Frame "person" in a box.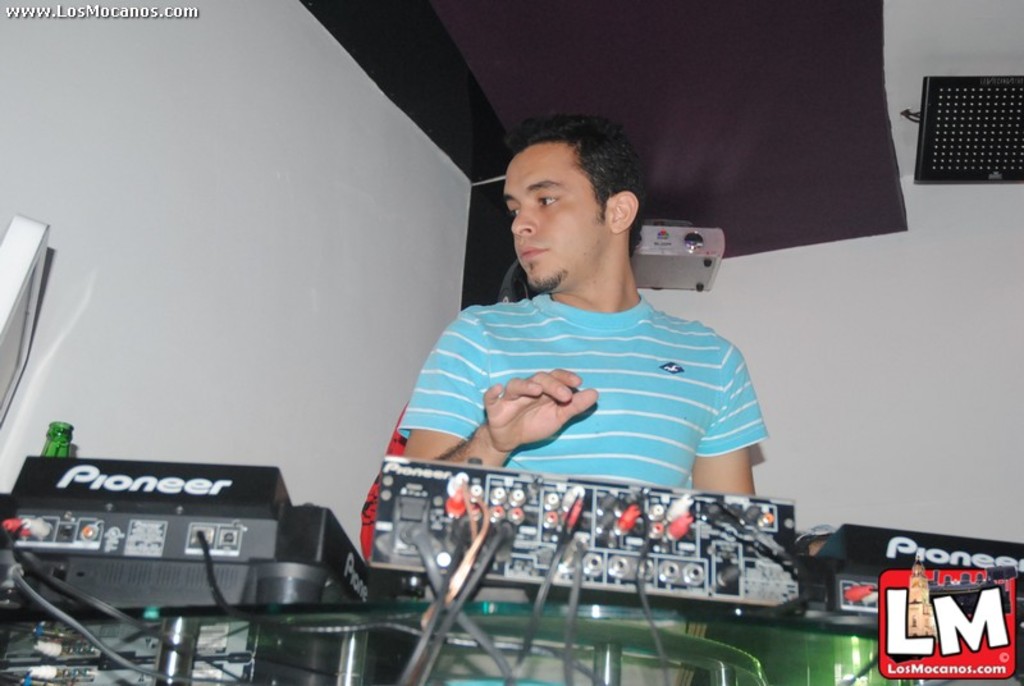
BBox(404, 108, 754, 626).
